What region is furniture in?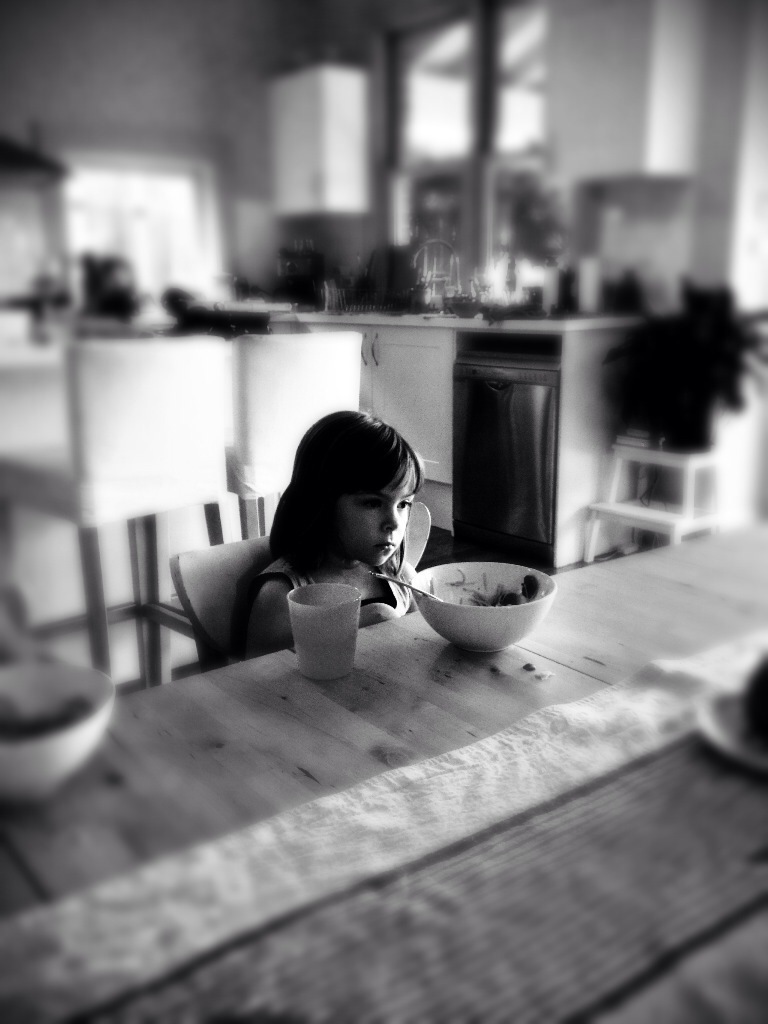
rect(163, 541, 273, 667).
